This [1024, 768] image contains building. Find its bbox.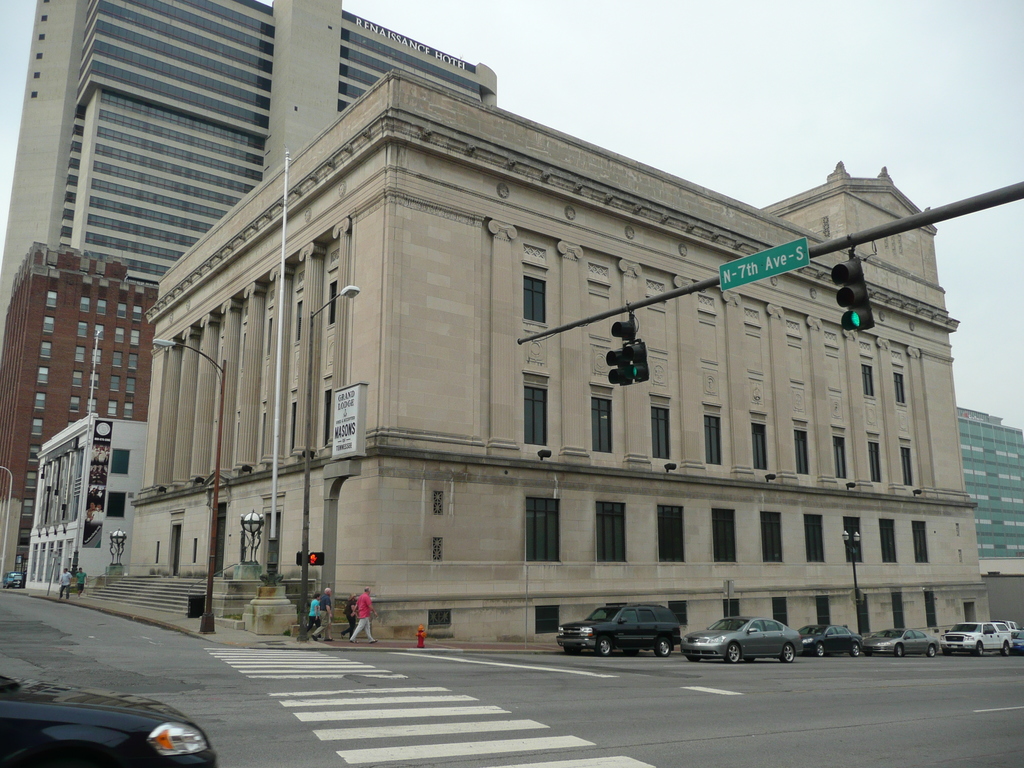
x1=0, y1=0, x2=495, y2=339.
